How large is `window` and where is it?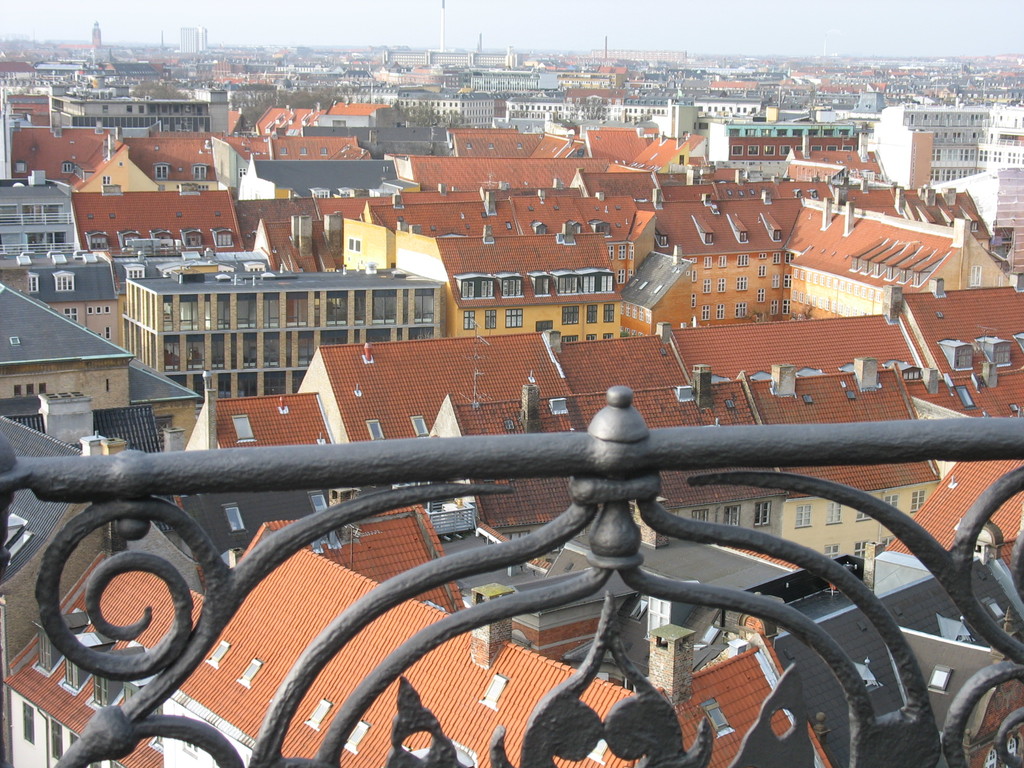
Bounding box: 806,291,872,317.
